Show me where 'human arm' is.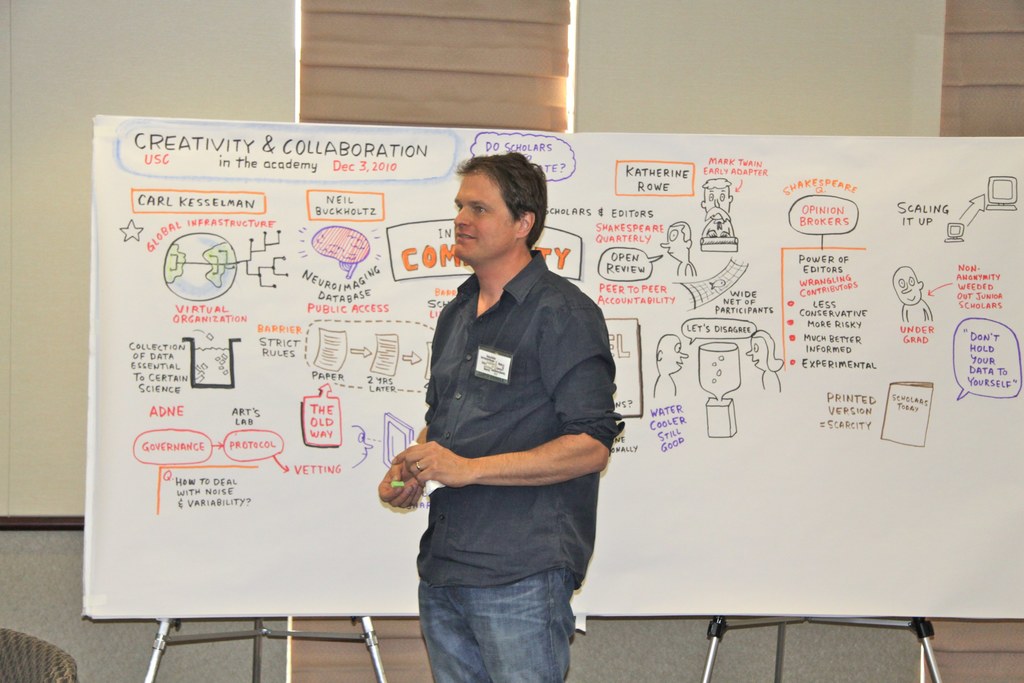
'human arm' is at bbox=(390, 304, 614, 491).
